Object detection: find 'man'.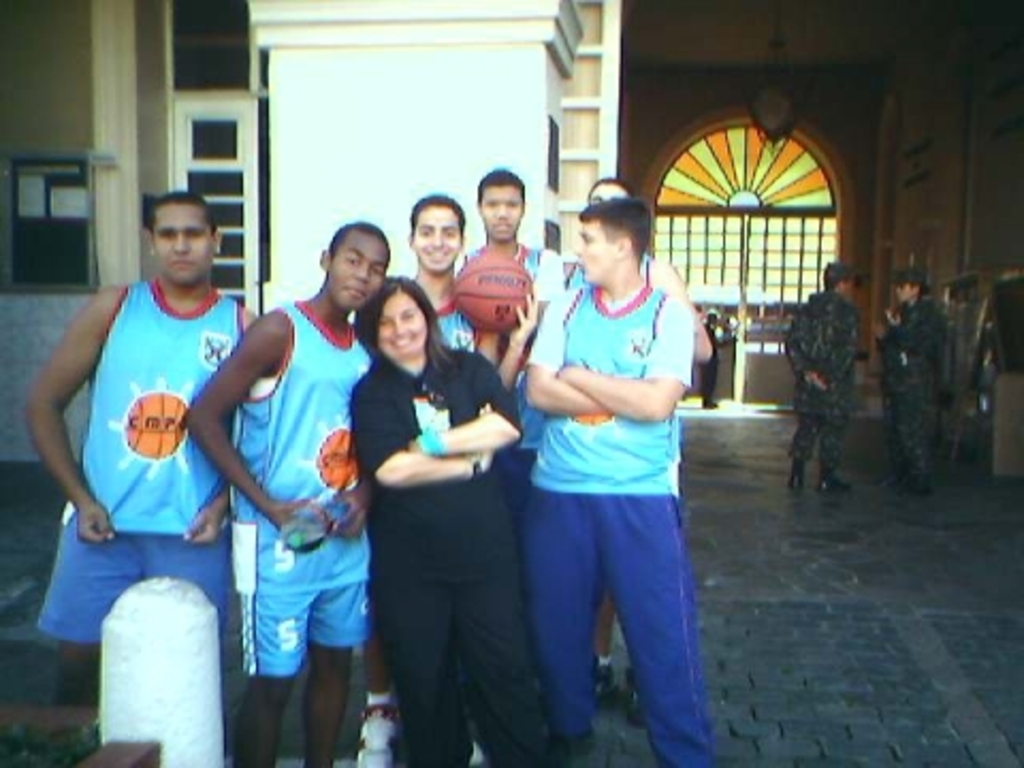
left=883, top=262, right=943, bottom=499.
